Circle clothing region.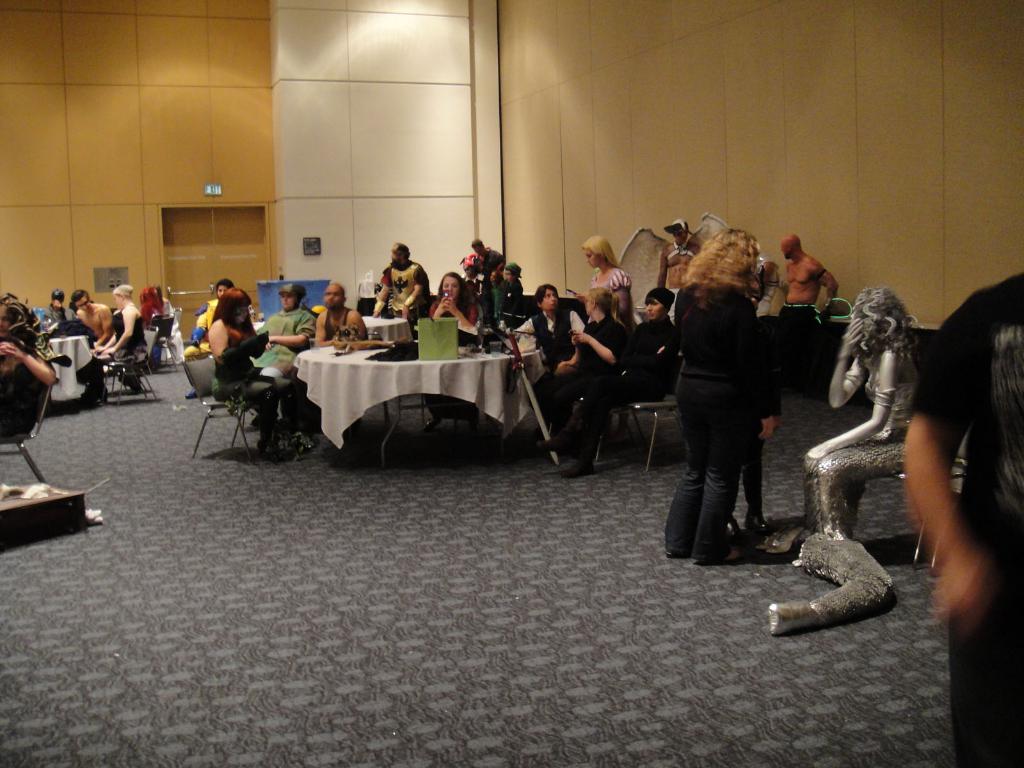
Region: {"x1": 452, "y1": 239, "x2": 503, "y2": 286}.
